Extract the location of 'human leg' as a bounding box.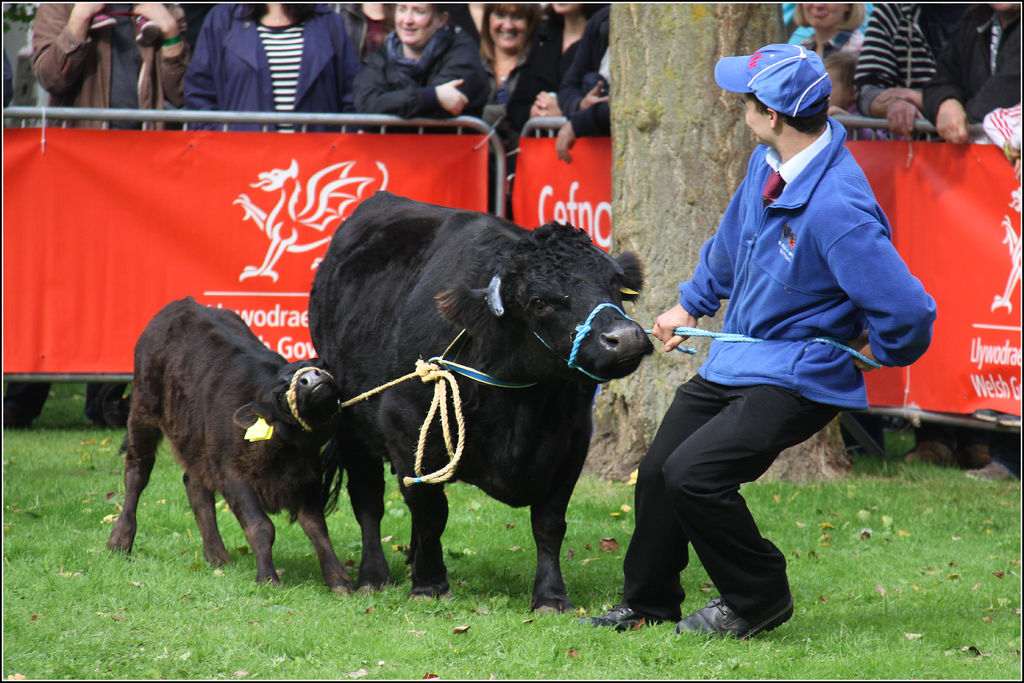
crop(588, 377, 844, 643).
